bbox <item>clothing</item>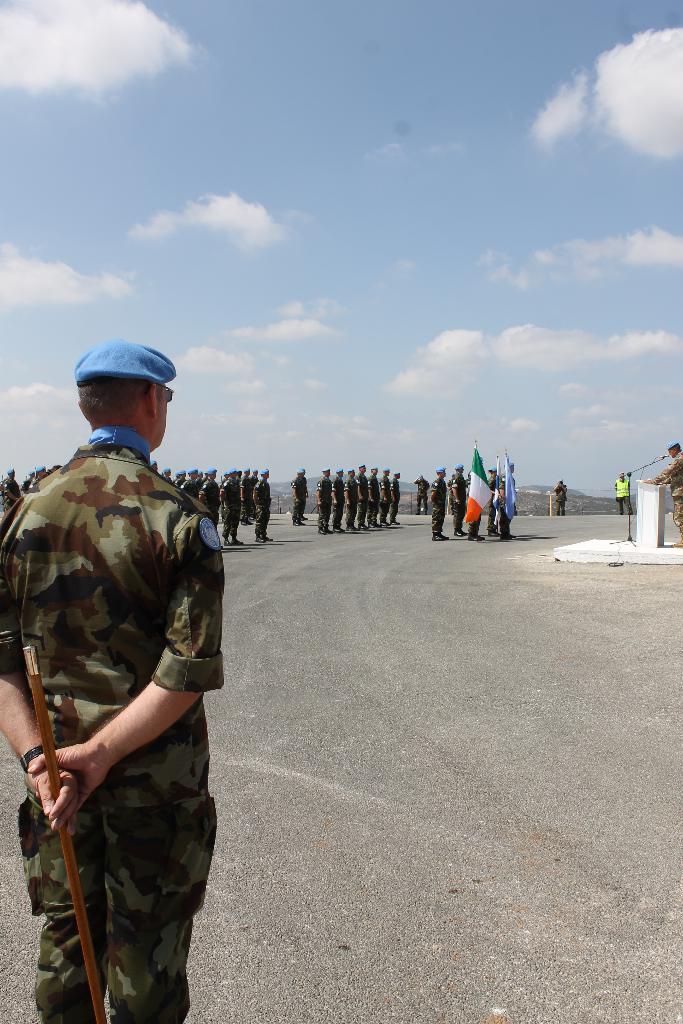
rect(544, 477, 559, 519)
